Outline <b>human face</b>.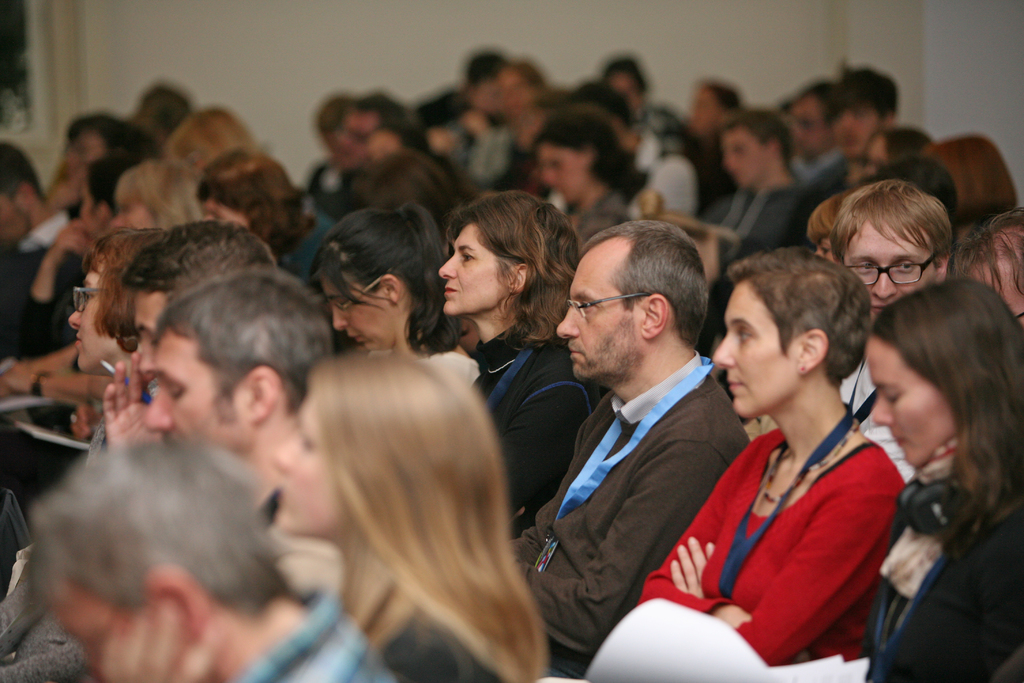
Outline: bbox=[205, 197, 249, 227].
